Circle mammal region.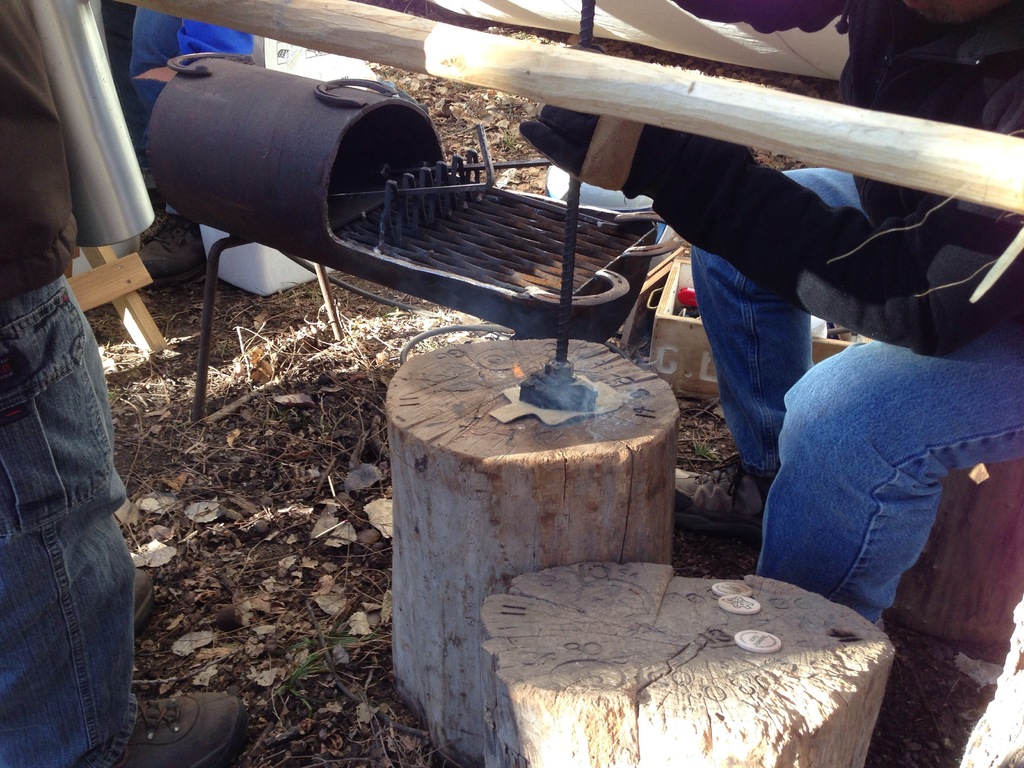
Region: bbox(518, 0, 1017, 633).
